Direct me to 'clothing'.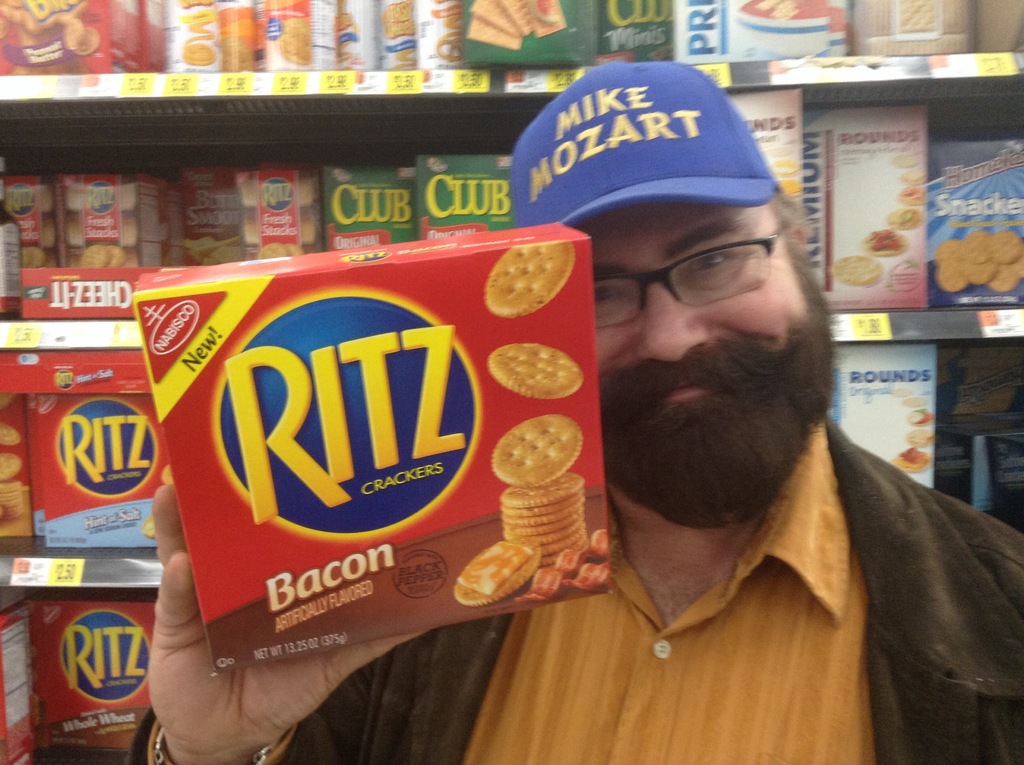
Direction: Rect(129, 414, 1023, 764).
